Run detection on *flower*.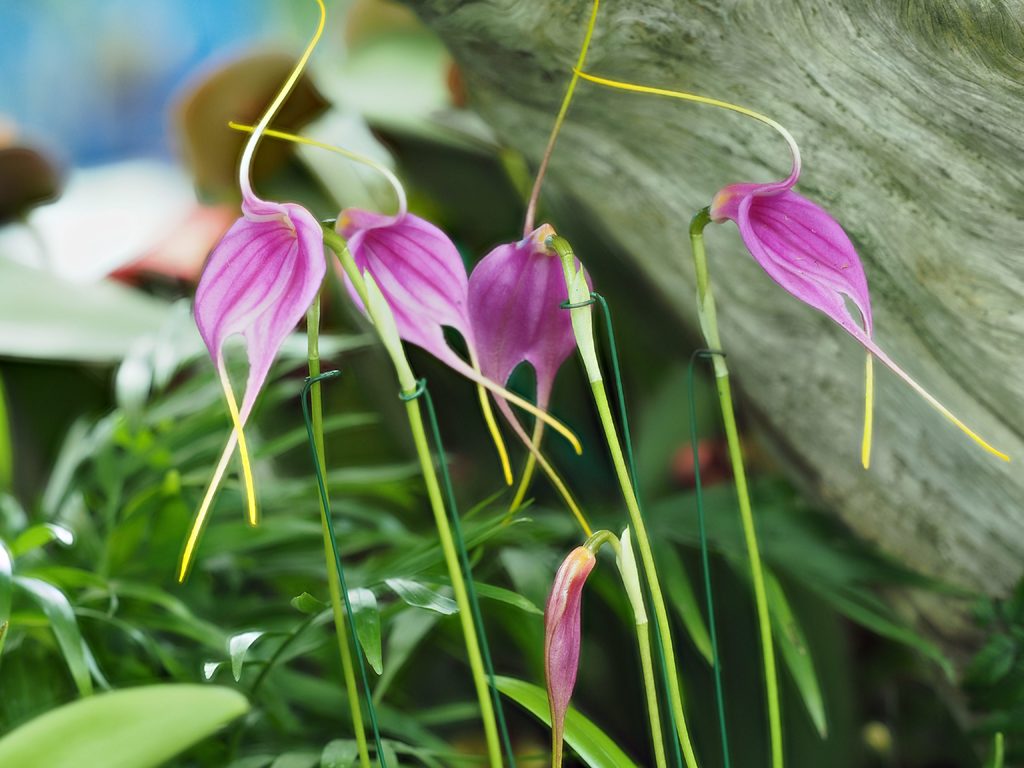
Result: region(586, 68, 1008, 468).
